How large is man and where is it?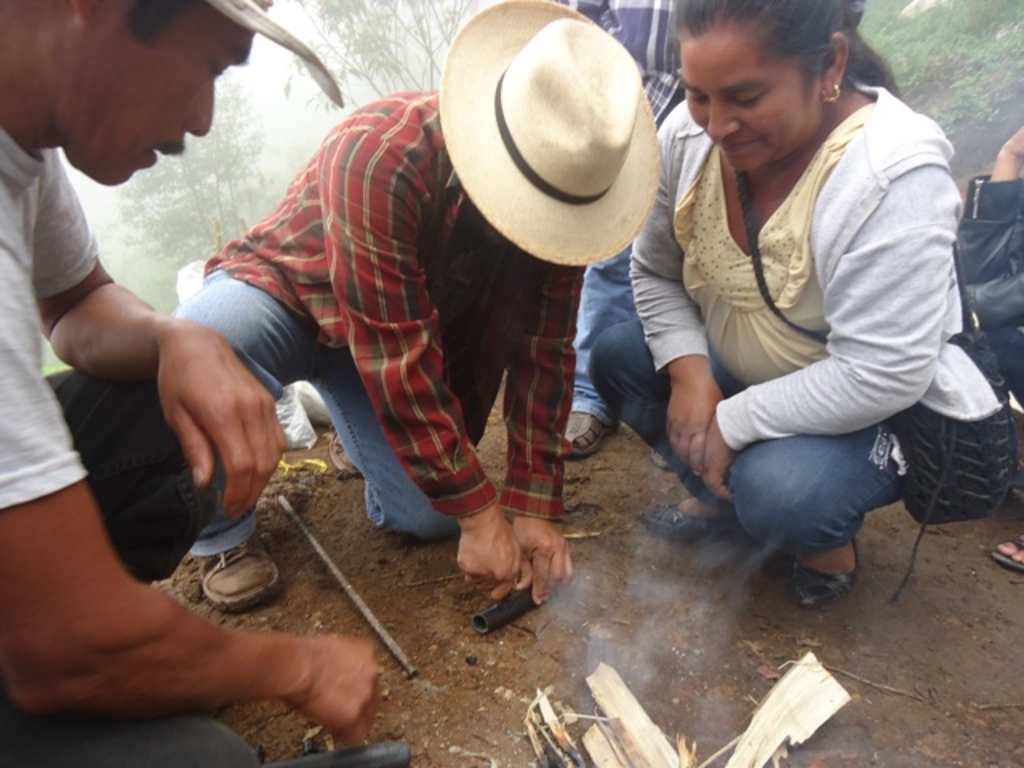
Bounding box: BBox(187, 0, 659, 603).
